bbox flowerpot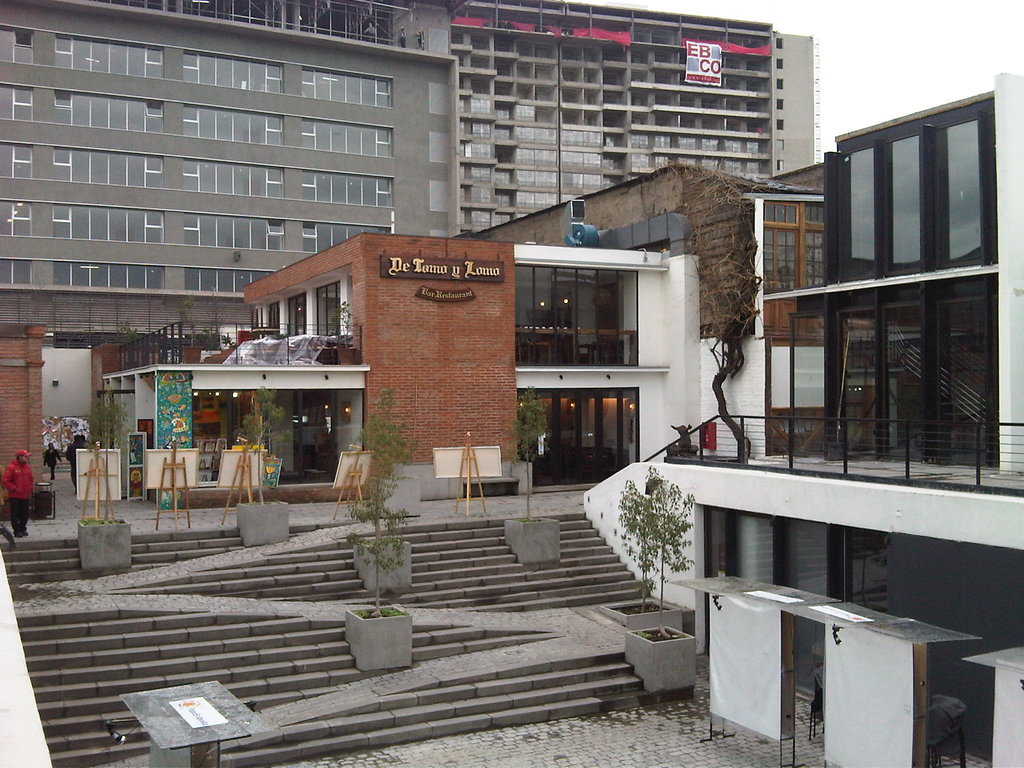
detection(344, 601, 410, 671)
